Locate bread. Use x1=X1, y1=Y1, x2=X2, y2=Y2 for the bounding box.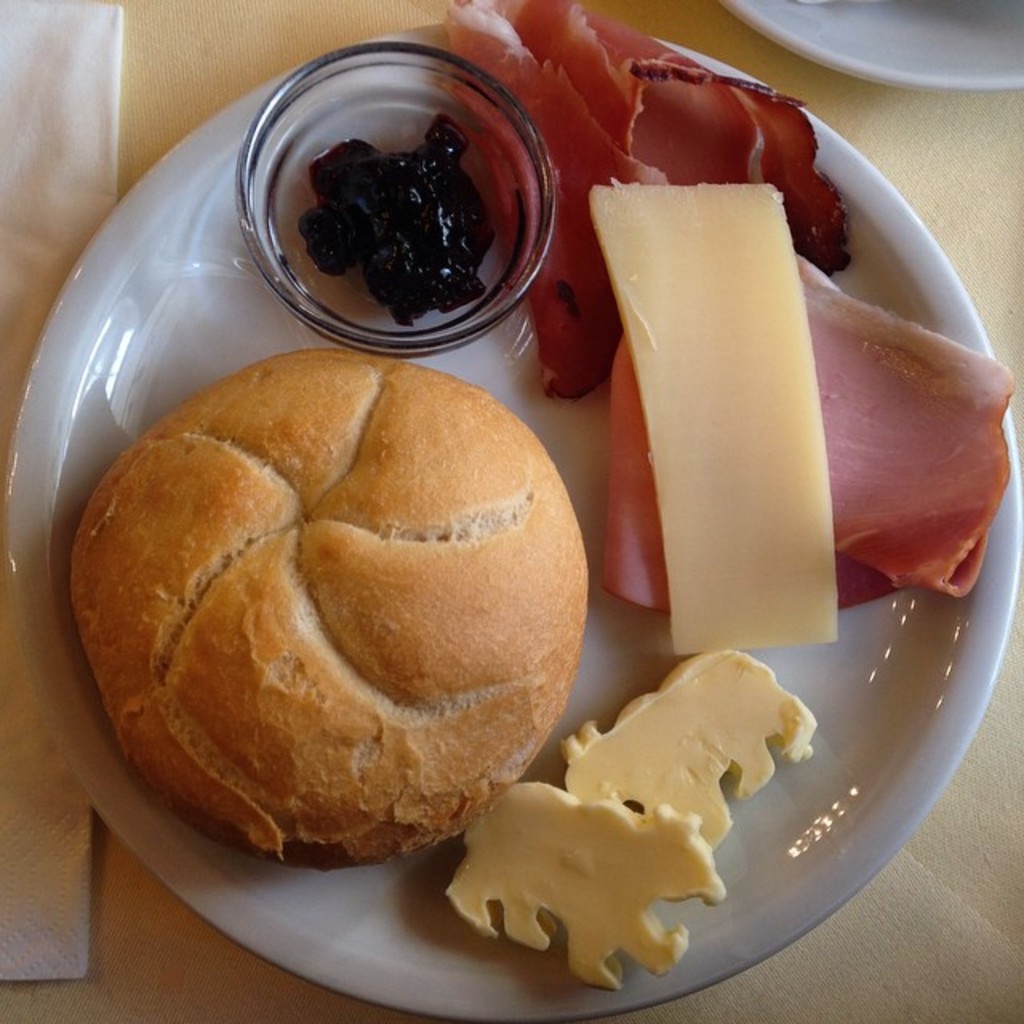
x1=59, y1=331, x2=622, y2=896.
